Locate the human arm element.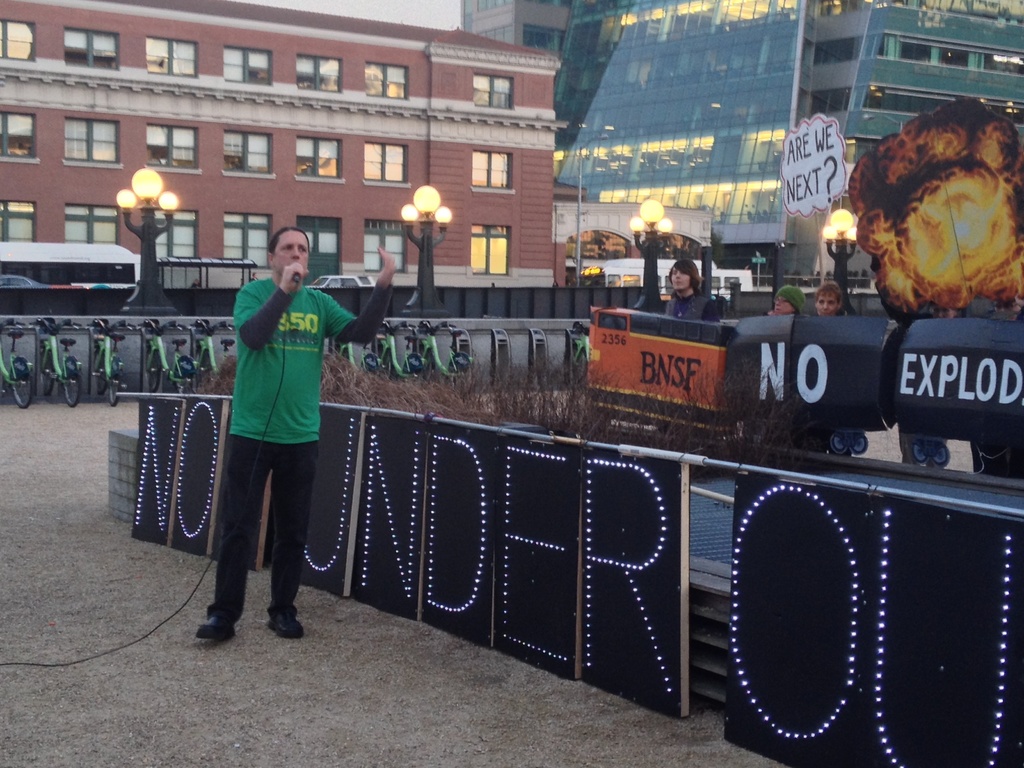
Element bbox: bbox=(335, 268, 399, 355).
